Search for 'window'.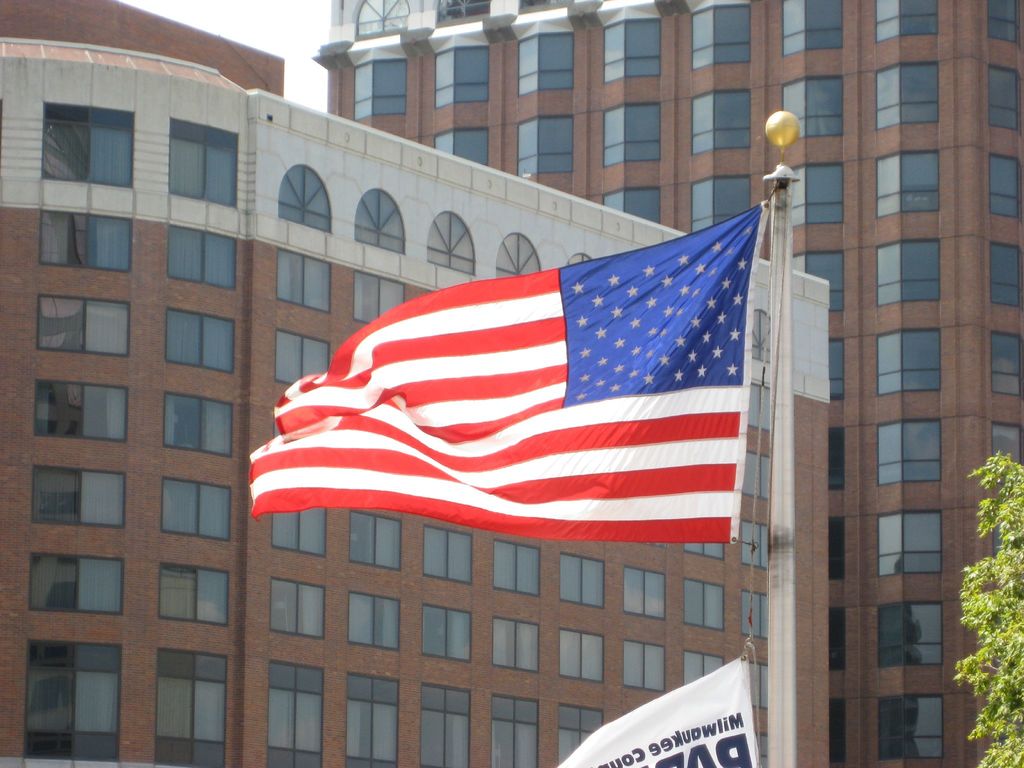
Found at [x1=35, y1=296, x2=132, y2=360].
